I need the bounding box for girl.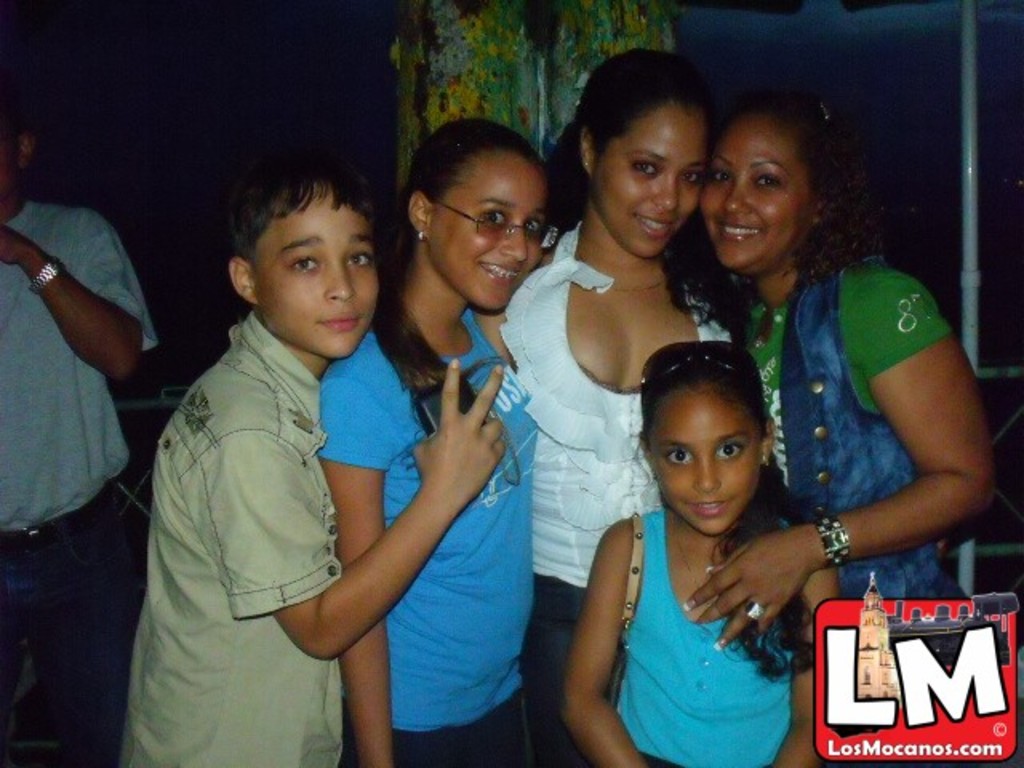
Here it is: {"left": 320, "top": 110, "right": 558, "bottom": 766}.
